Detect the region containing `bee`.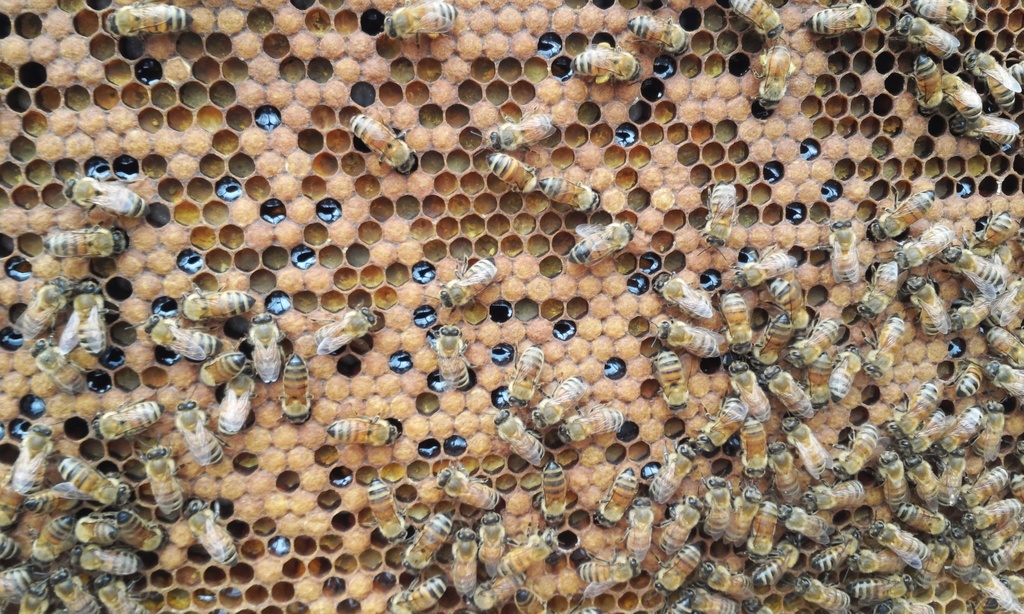
[left=596, top=464, right=642, bottom=528].
